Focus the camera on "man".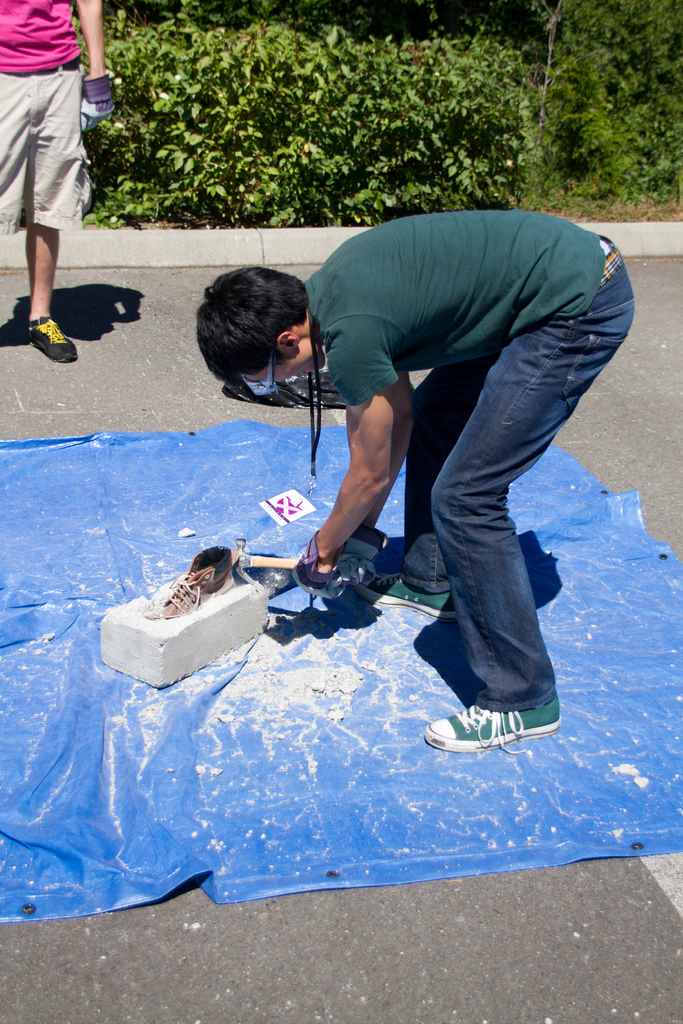
Focus region: 0 0 117 364.
